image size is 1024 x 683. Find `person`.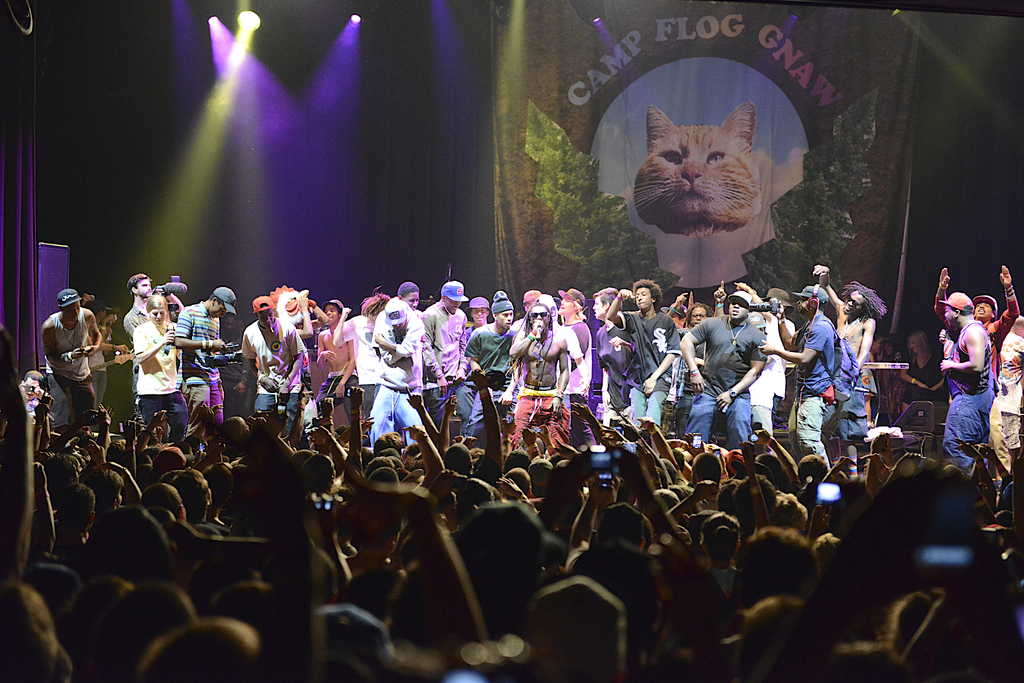
locate(609, 291, 679, 431).
